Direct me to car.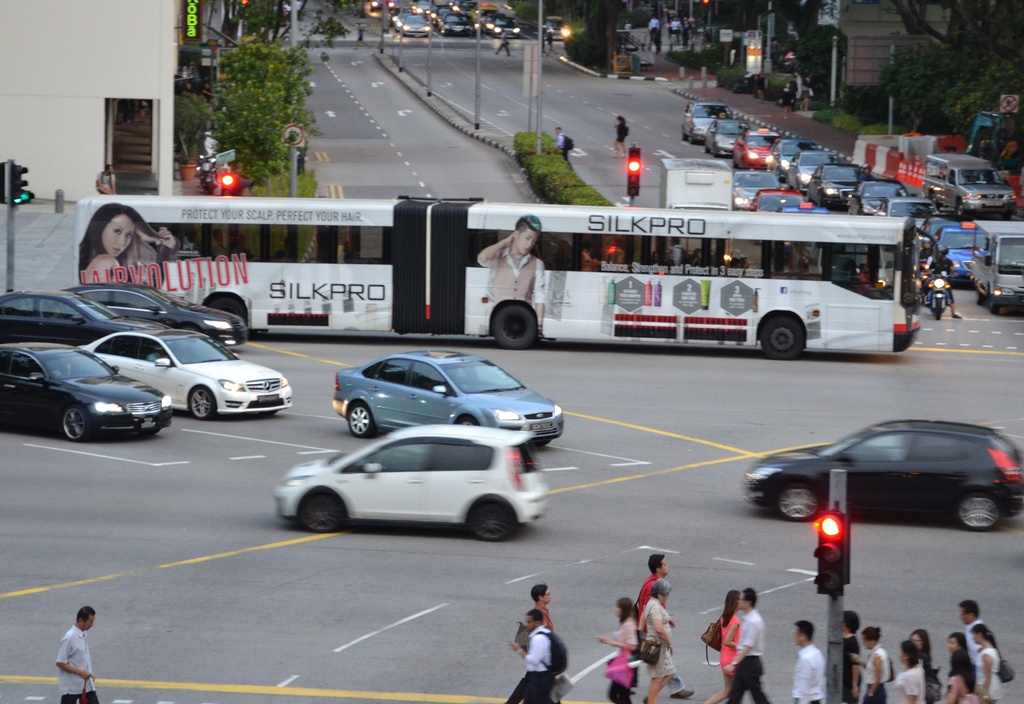
Direction: rect(291, 140, 305, 174).
